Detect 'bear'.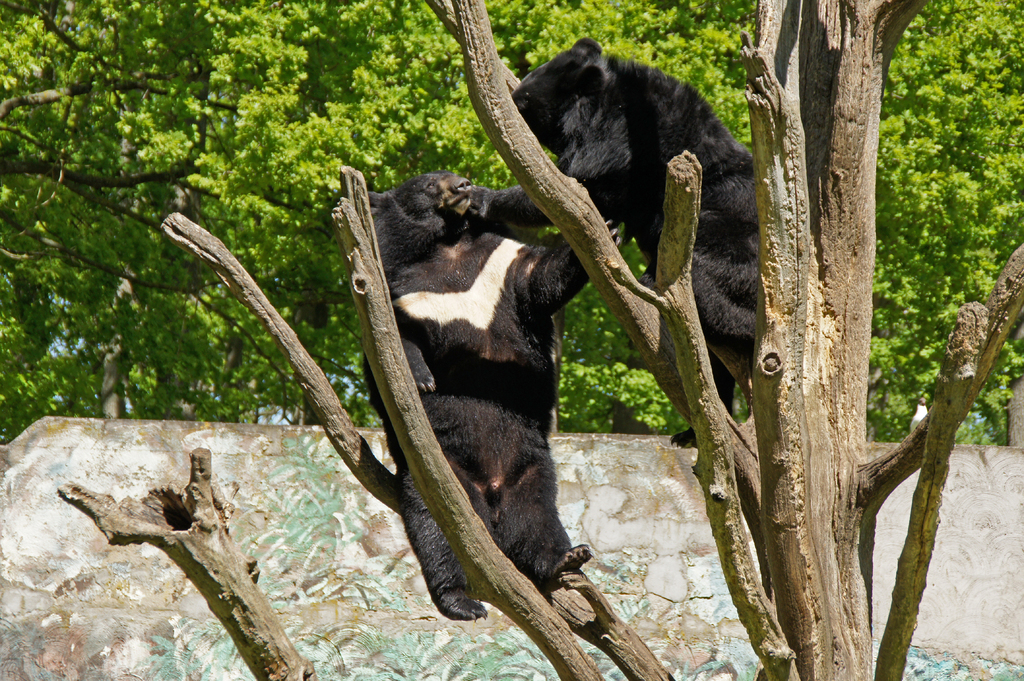
Detected at bbox=(362, 172, 620, 621).
